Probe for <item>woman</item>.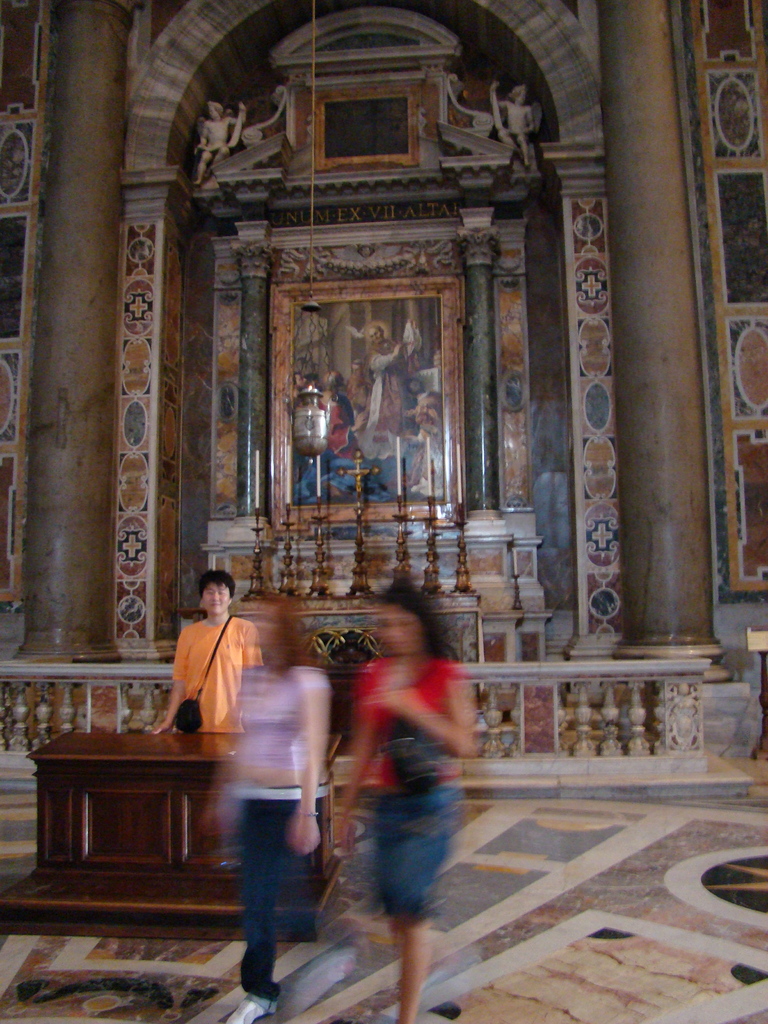
Probe result: region(315, 586, 490, 1005).
